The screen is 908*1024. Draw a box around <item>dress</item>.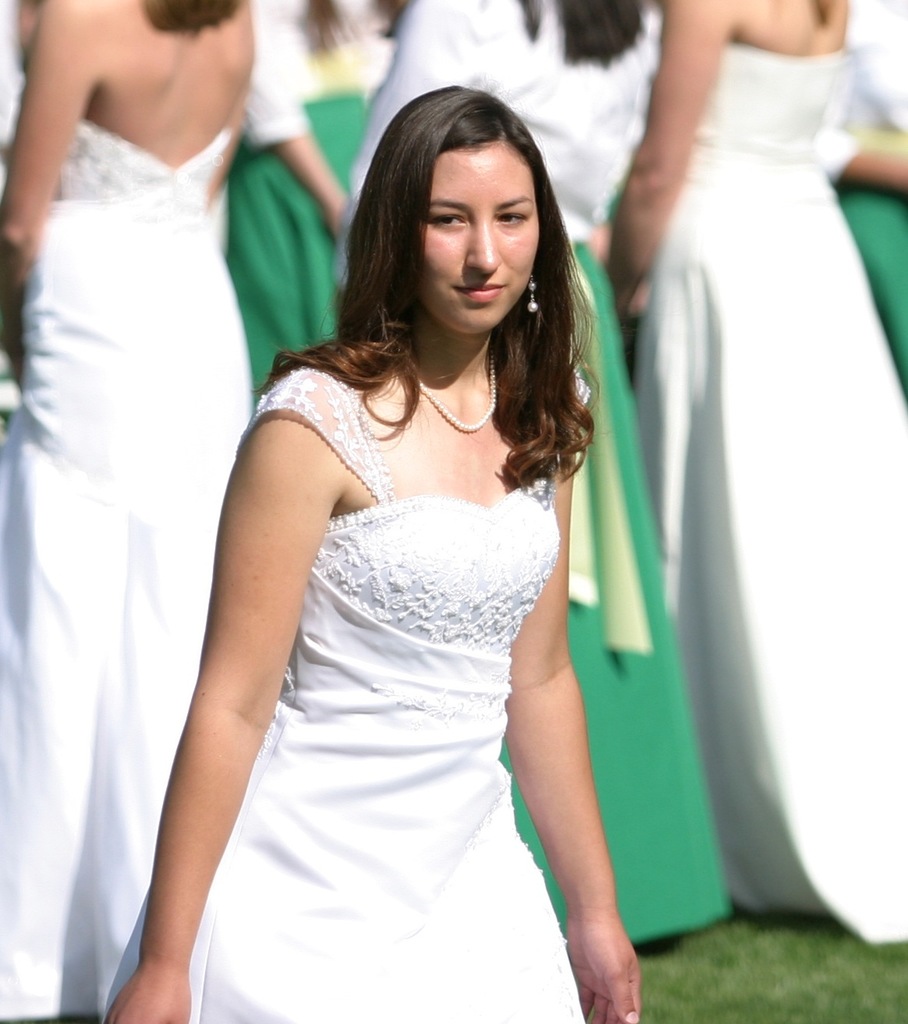
left=0, top=72, right=253, bottom=1023.
